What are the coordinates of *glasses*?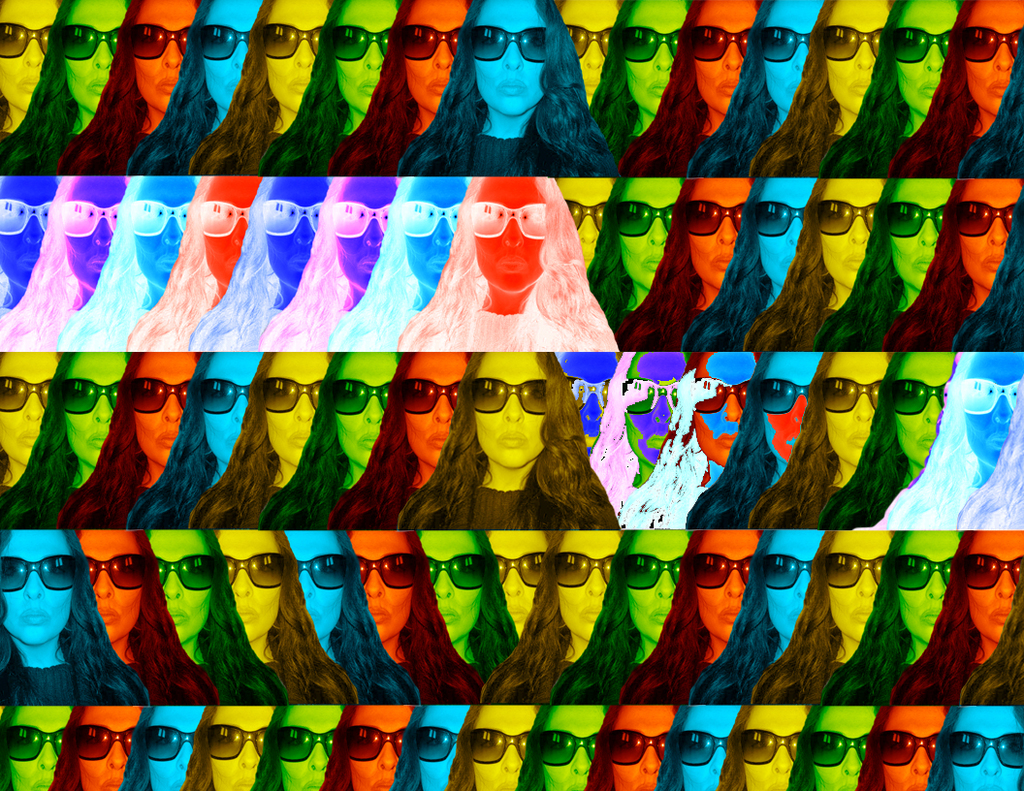
(left=126, top=376, right=193, bottom=412).
